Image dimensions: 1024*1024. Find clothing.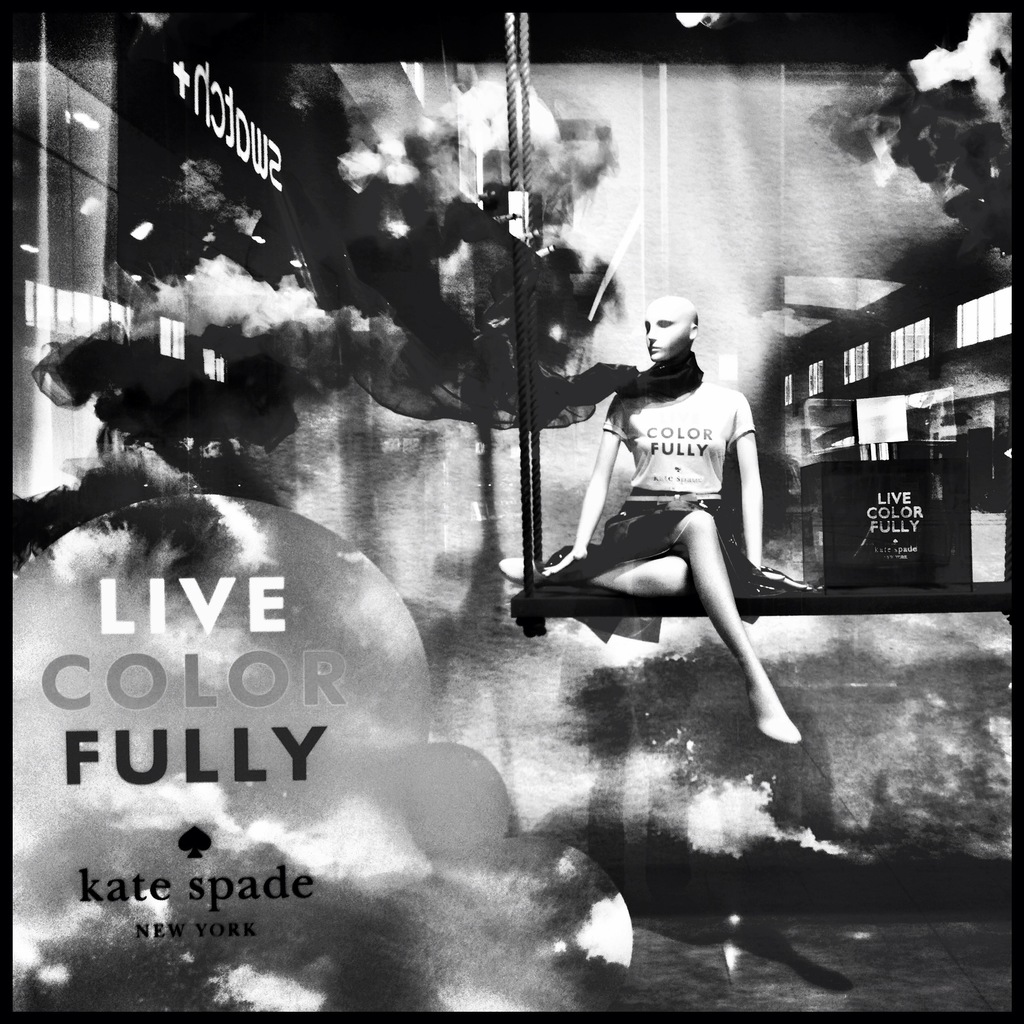
{"left": 602, "top": 393, "right": 761, "bottom": 492}.
